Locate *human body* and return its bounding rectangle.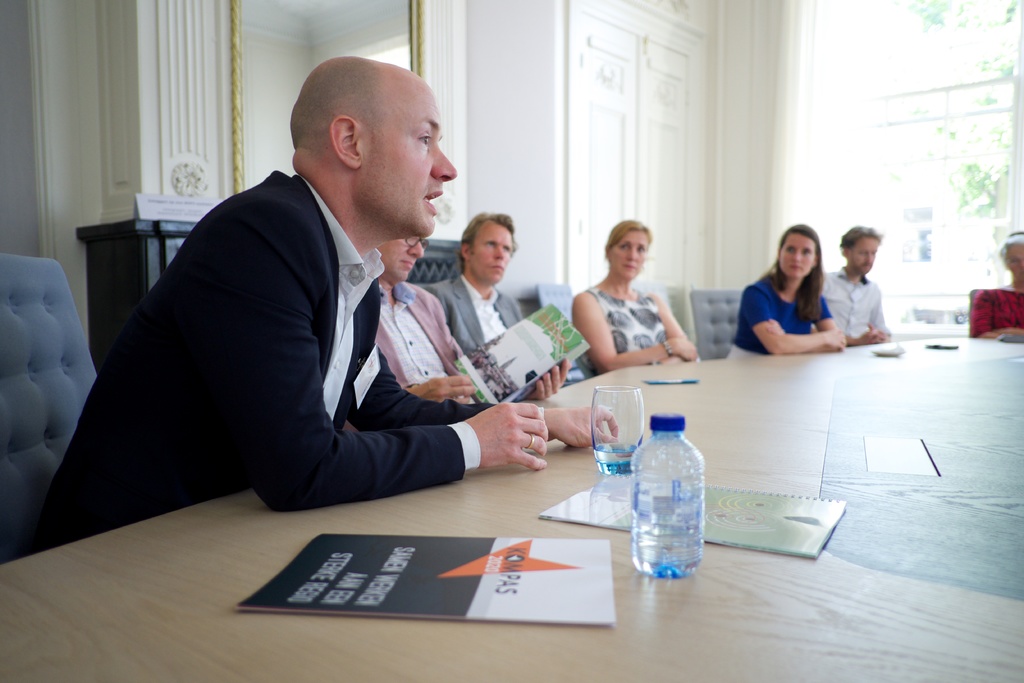
box(575, 224, 709, 383).
